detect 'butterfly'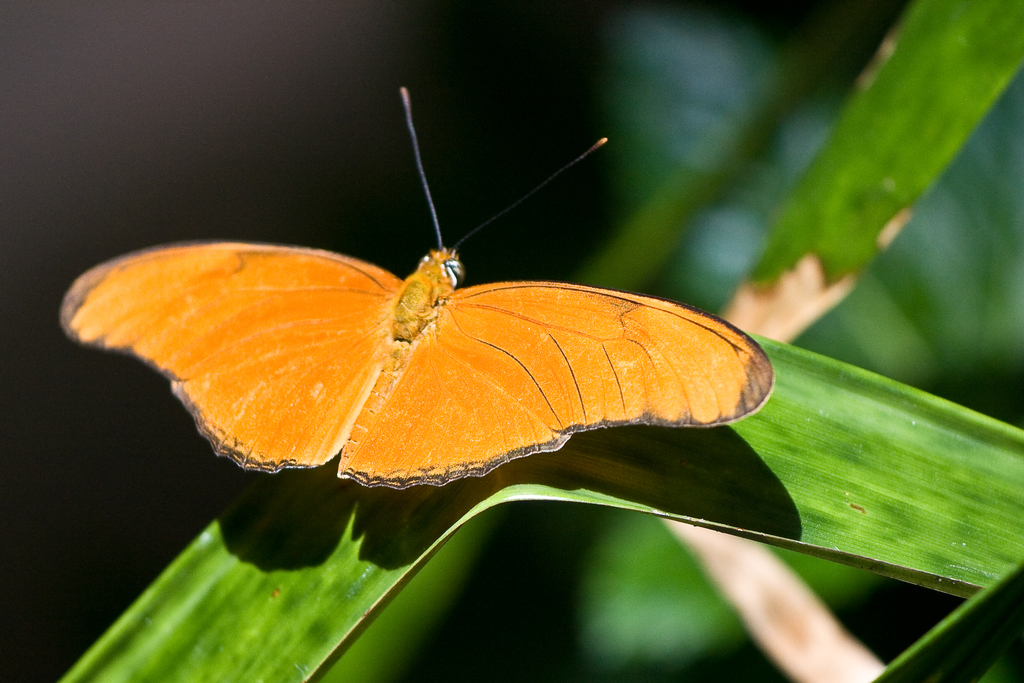
[x1=59, y1=85, x2=774, y2=488]
